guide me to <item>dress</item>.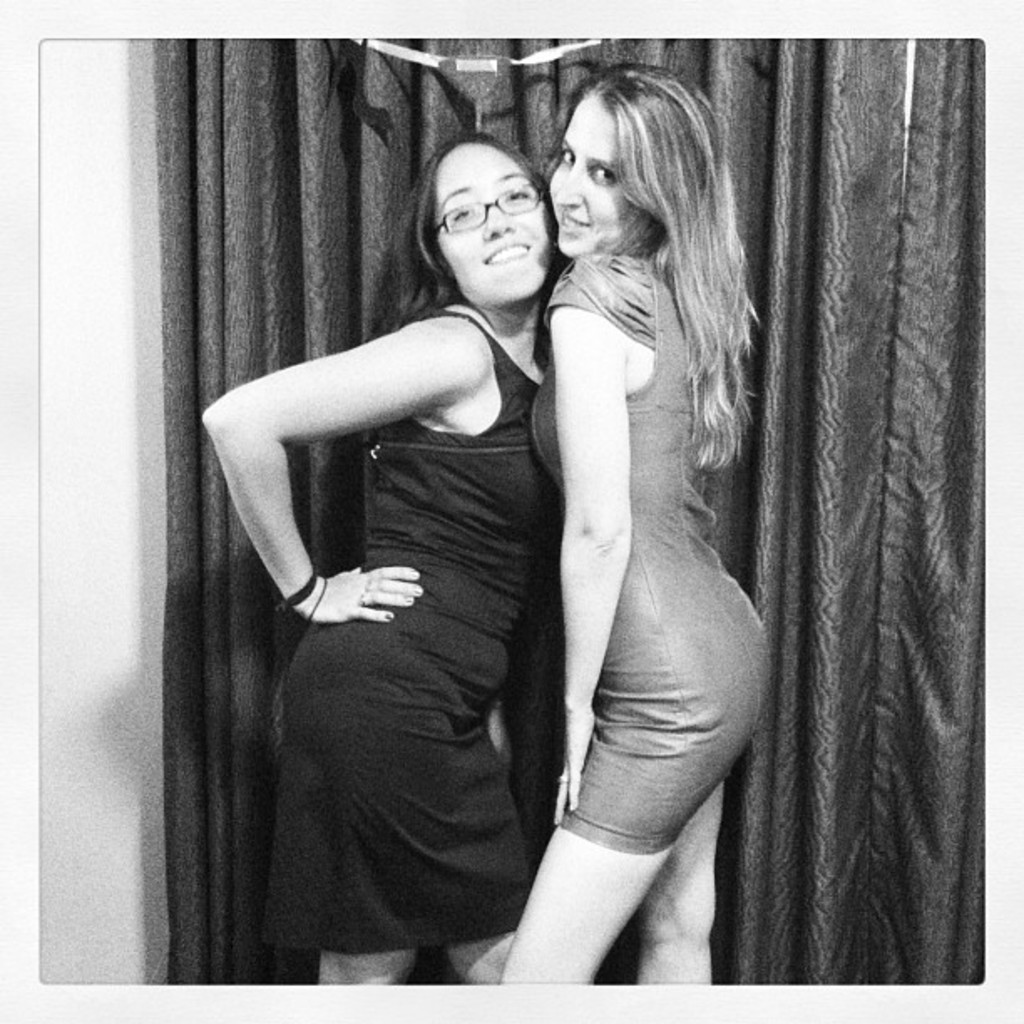
Guidance: bbox=[251, 306, 544, 947].
